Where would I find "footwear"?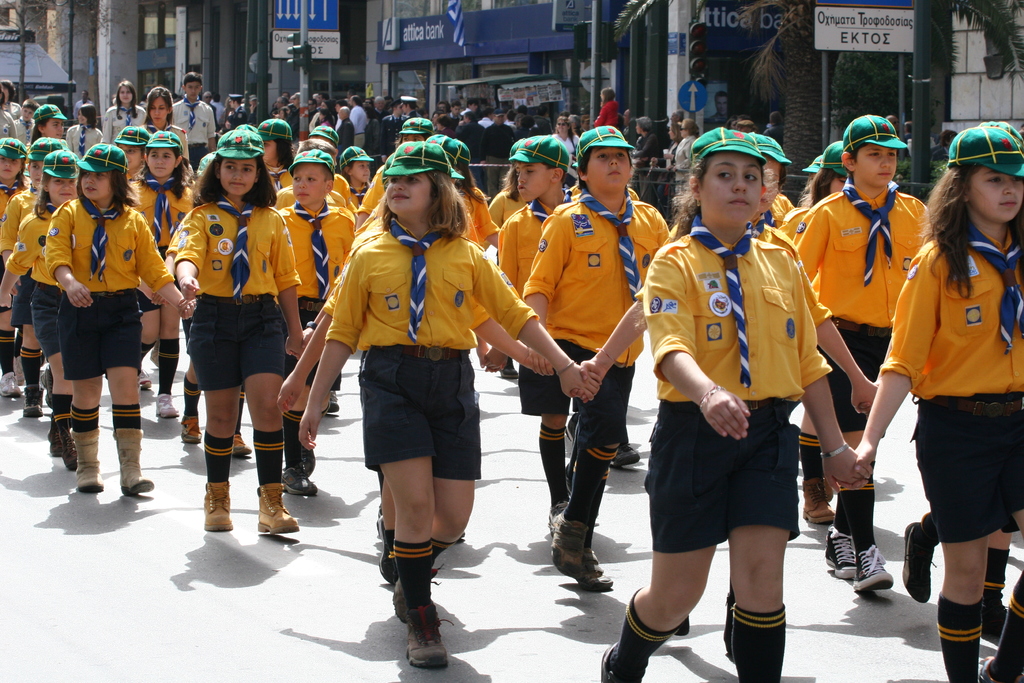
At 500, 358, 517, 381.
